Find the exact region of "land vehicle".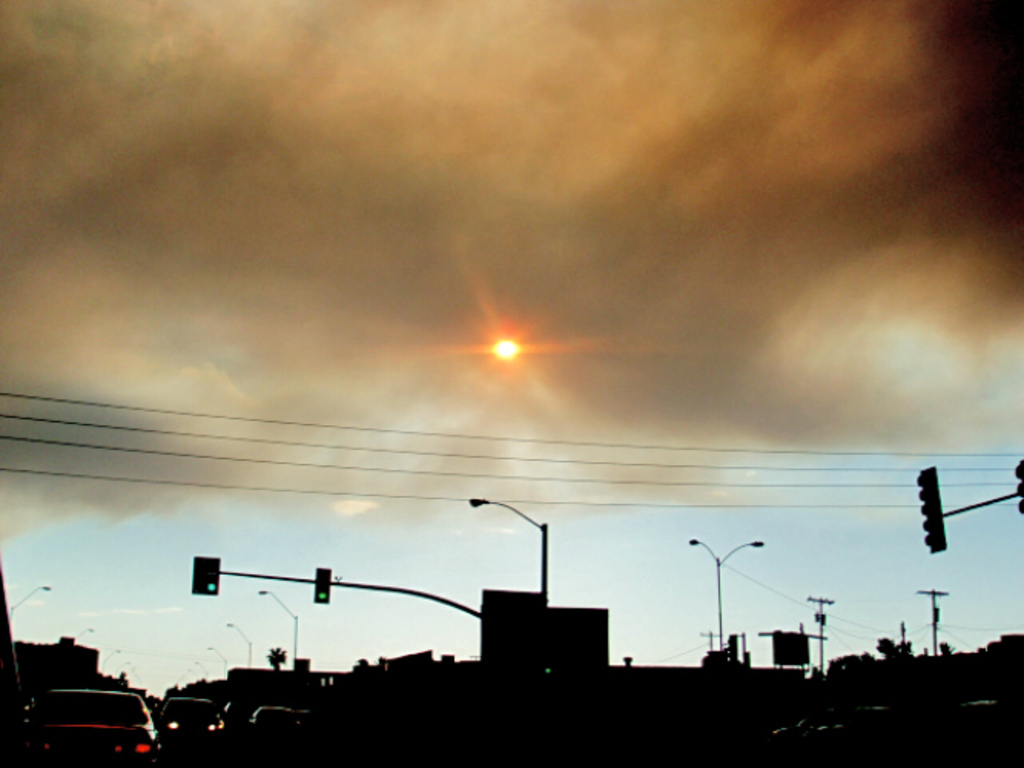
Exact region: [18,647,143,754].
